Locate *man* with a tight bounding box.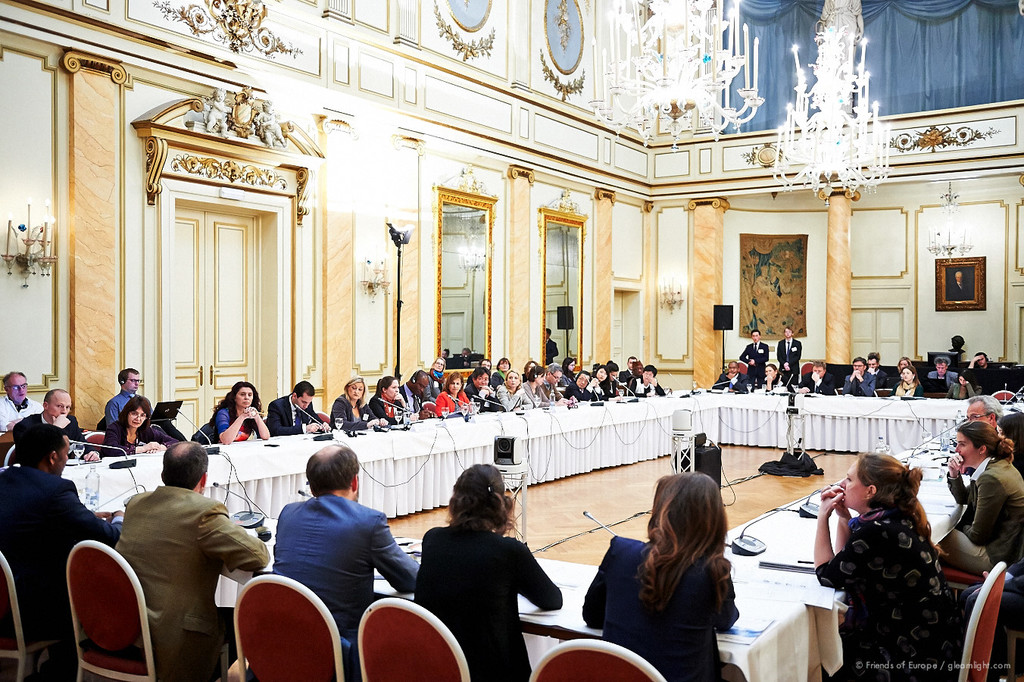
select_region(402, 368, 429, 407).
